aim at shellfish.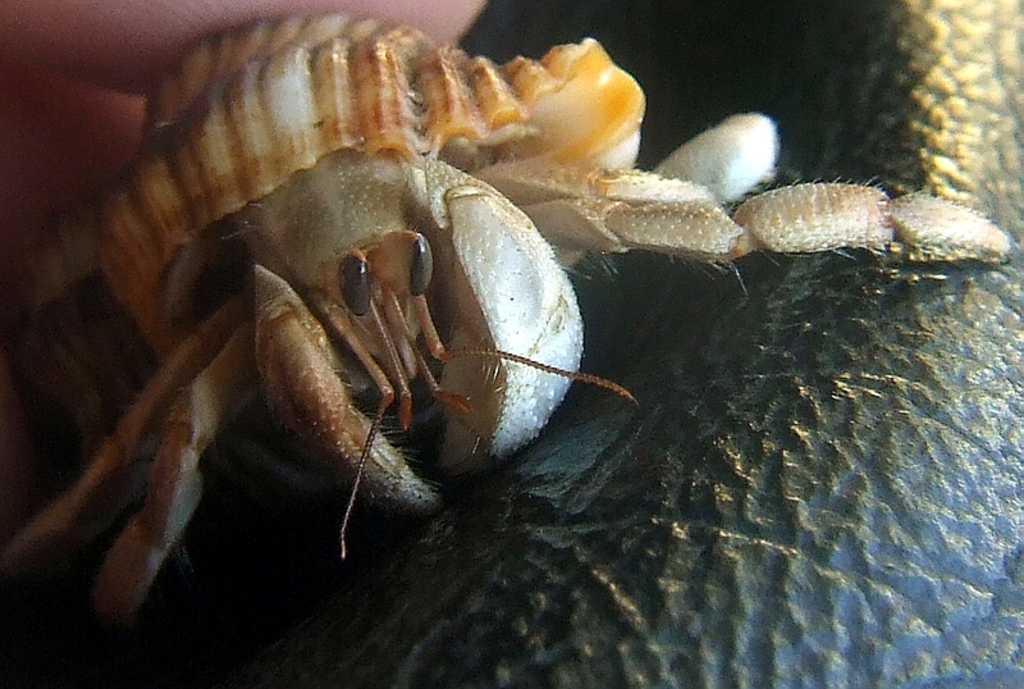
Aimed at 0/6/1021/640.
